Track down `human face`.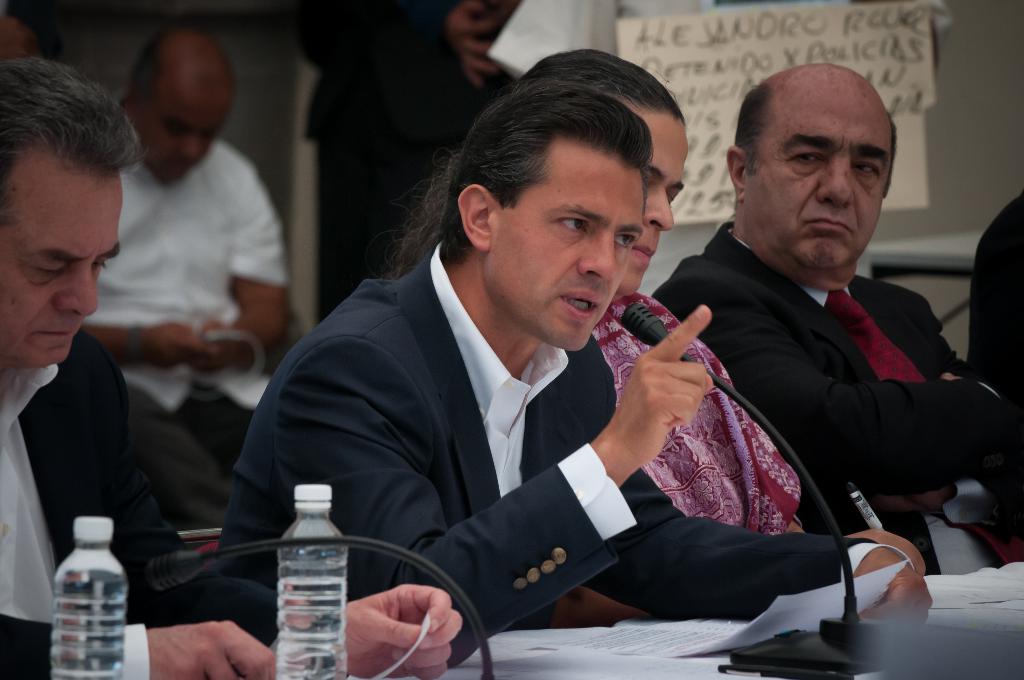
Tracked to <bbox>0, 150, 122, 366</bbox>.
